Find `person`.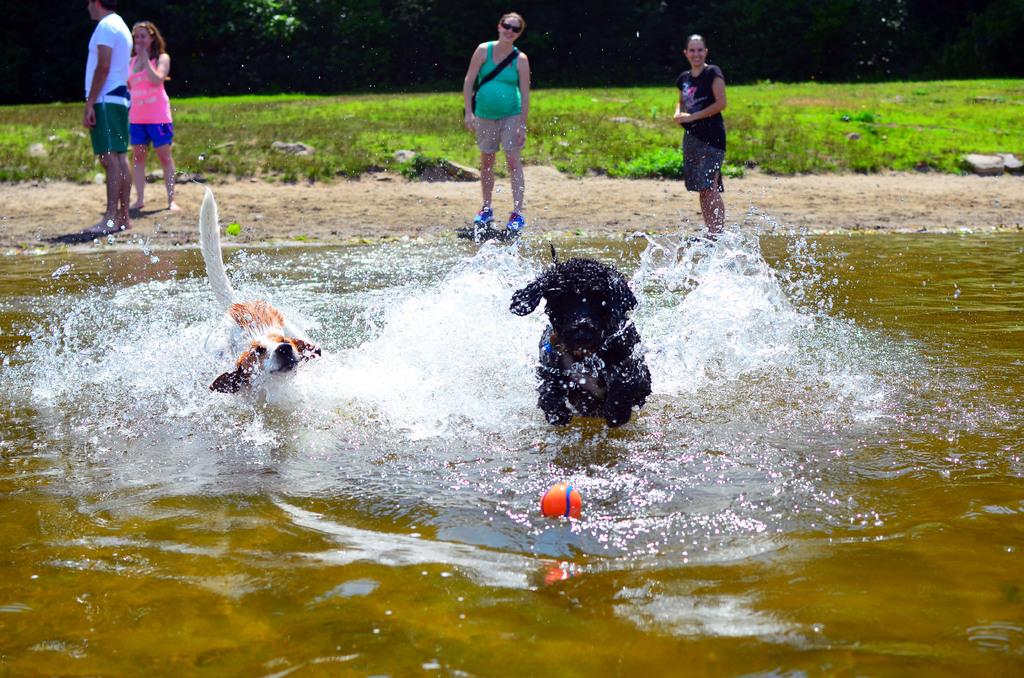
{"x1": 119, "y1": 15, "x2": 183, "y2": 202}.
